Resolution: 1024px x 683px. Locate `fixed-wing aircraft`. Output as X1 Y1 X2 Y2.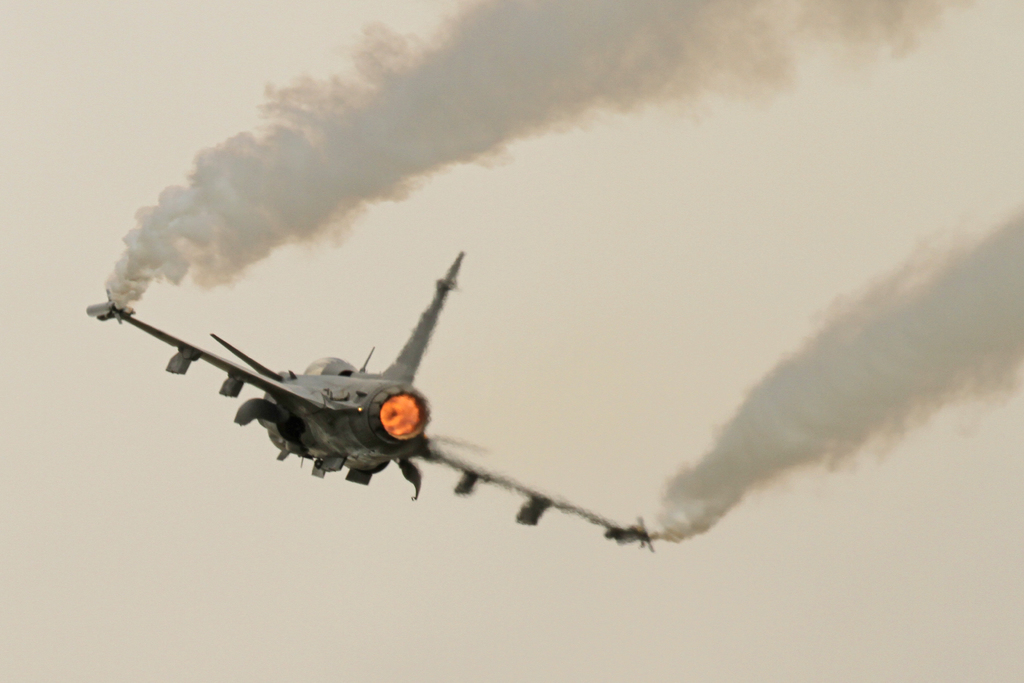
86 248 660 555.
